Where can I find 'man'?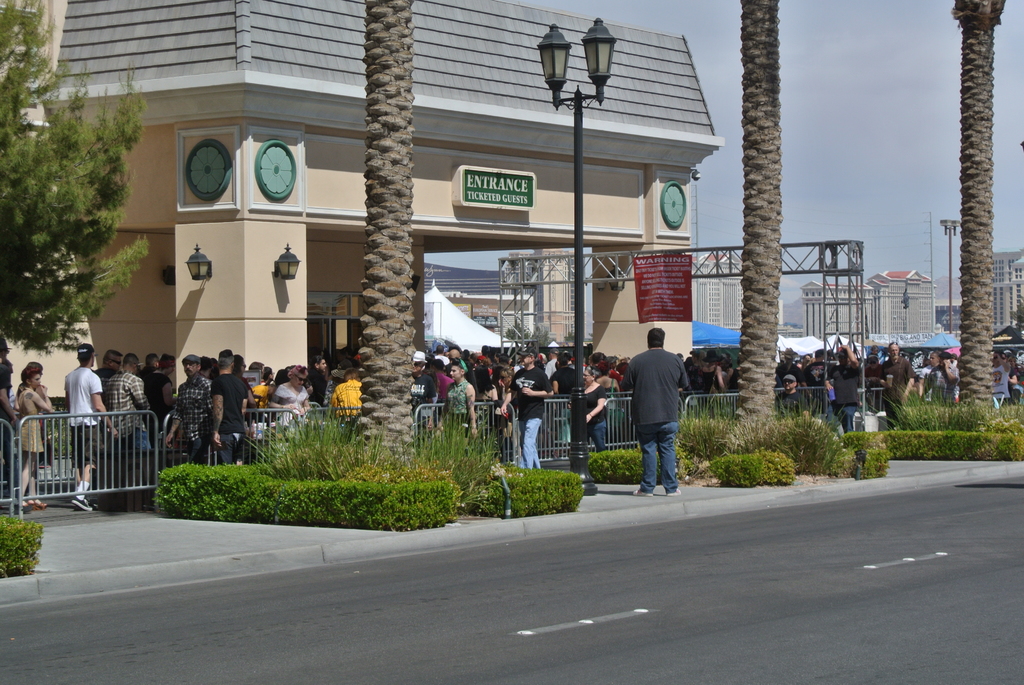
You can find it at {"left": 167, "top": 356, "right": 212, "bottom": 463}.
